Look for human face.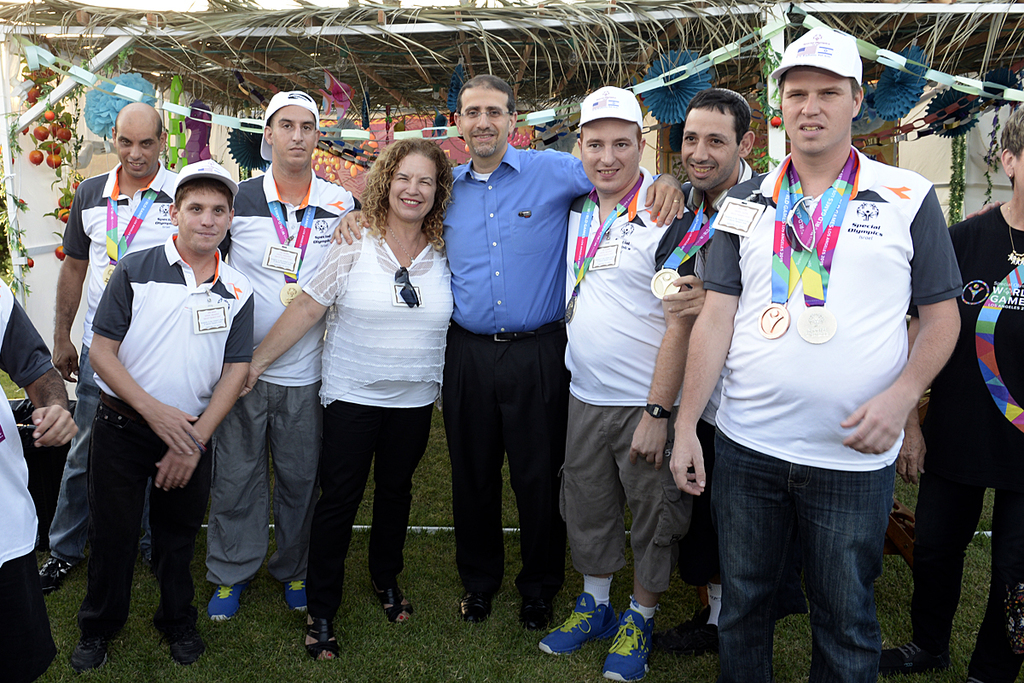
Found: <region>119, 120, 160, 180</region>.
